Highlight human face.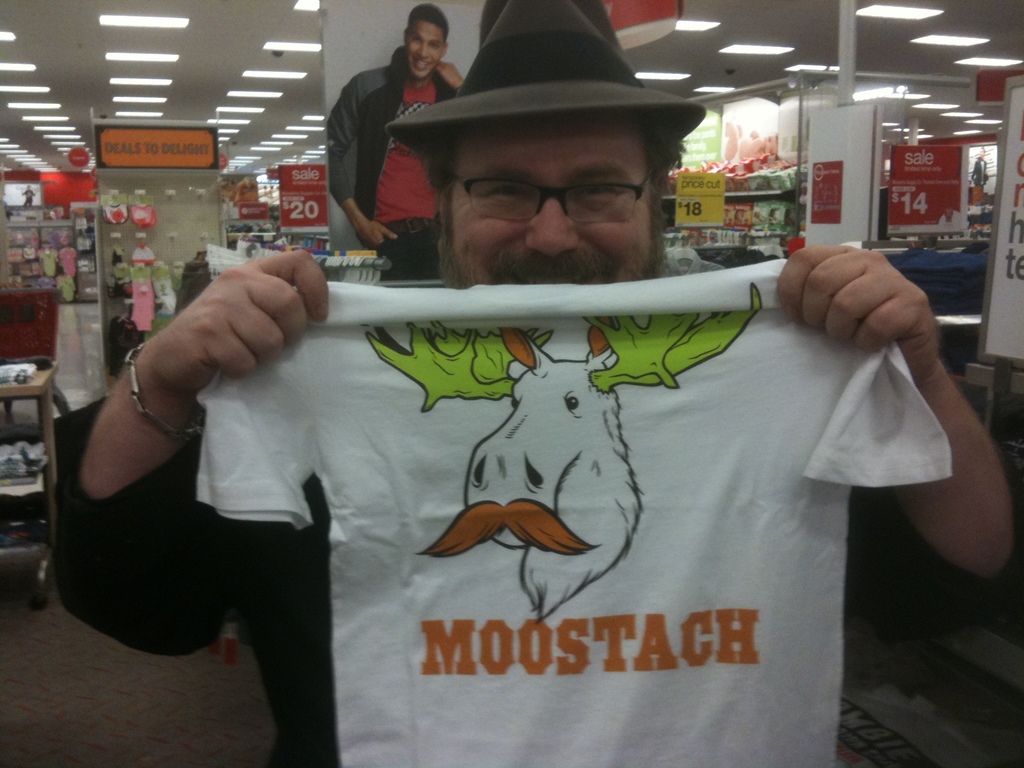
Highlighted region: <box>412,22,438,69</box>.
